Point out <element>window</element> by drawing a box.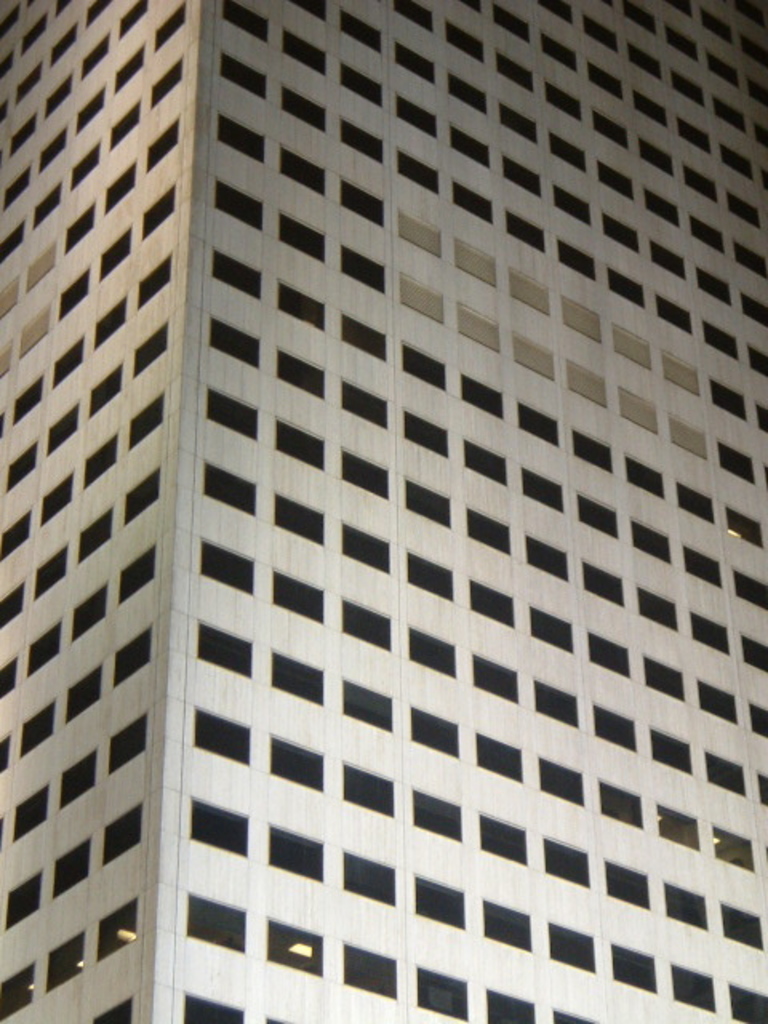
[720, 141, 754, 184].
